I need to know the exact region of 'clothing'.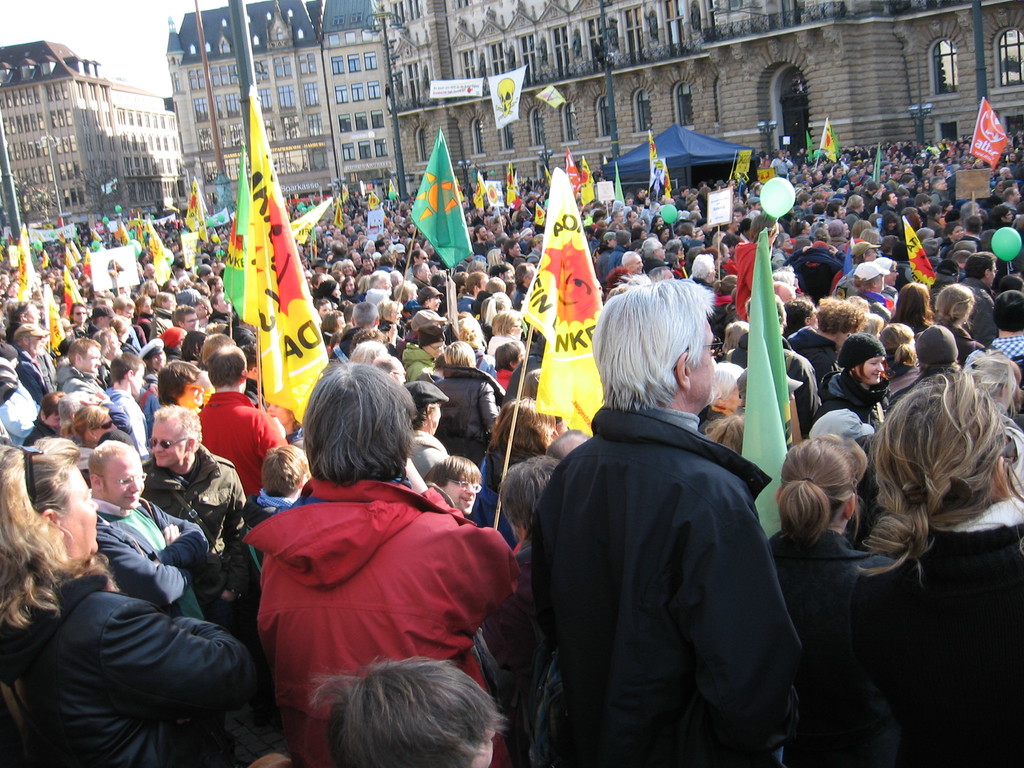
Region: detection(232, 462, 500, 734).
